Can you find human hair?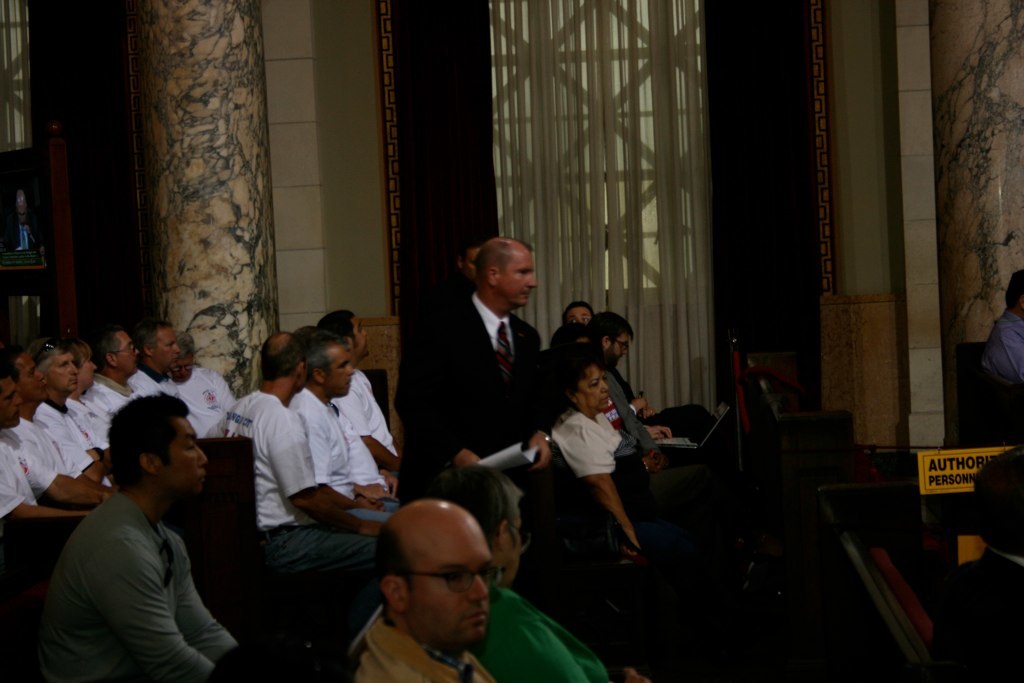
Yes, bounding box: {"x1": 102, "y1": 388, "x2": 189, "y2": 489}.
